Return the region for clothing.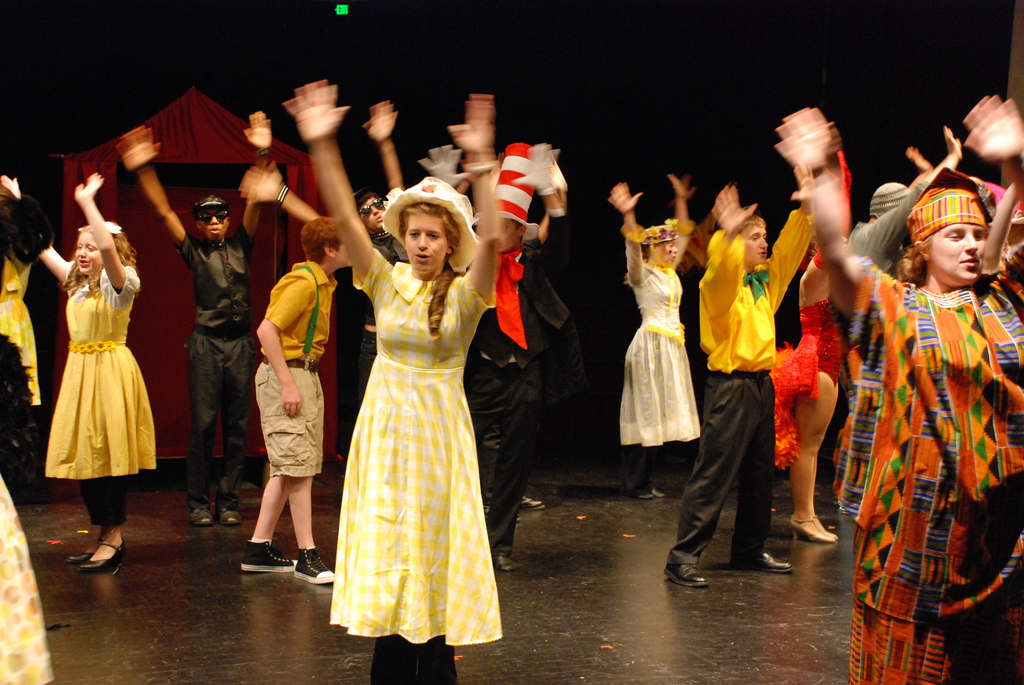
611 228 703 453.
